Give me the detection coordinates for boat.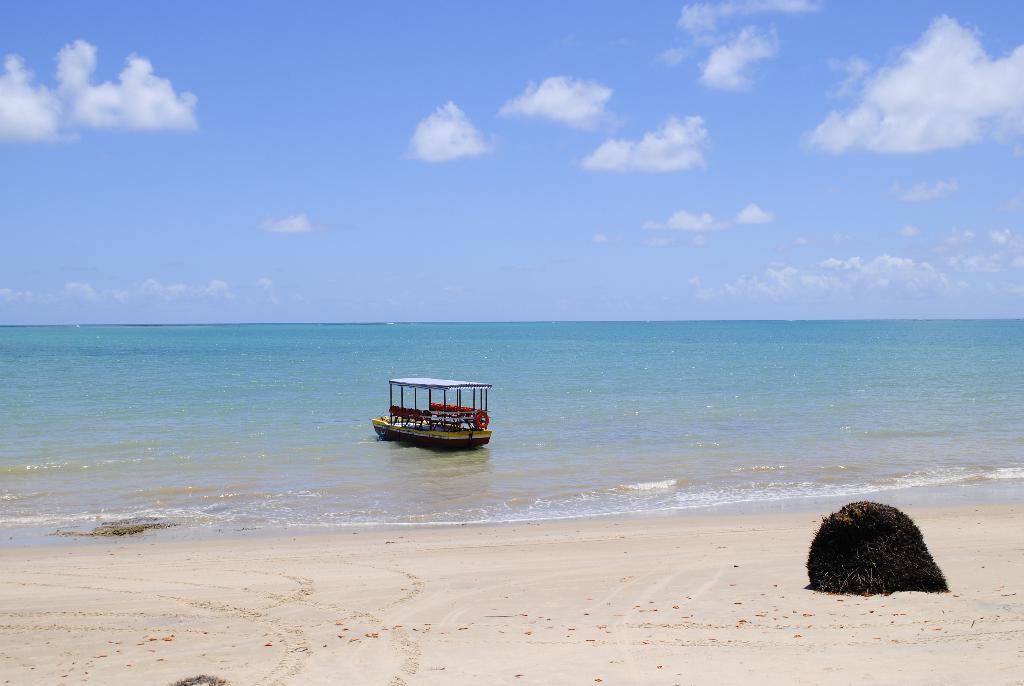
detection(368, 375, 512, 455).
